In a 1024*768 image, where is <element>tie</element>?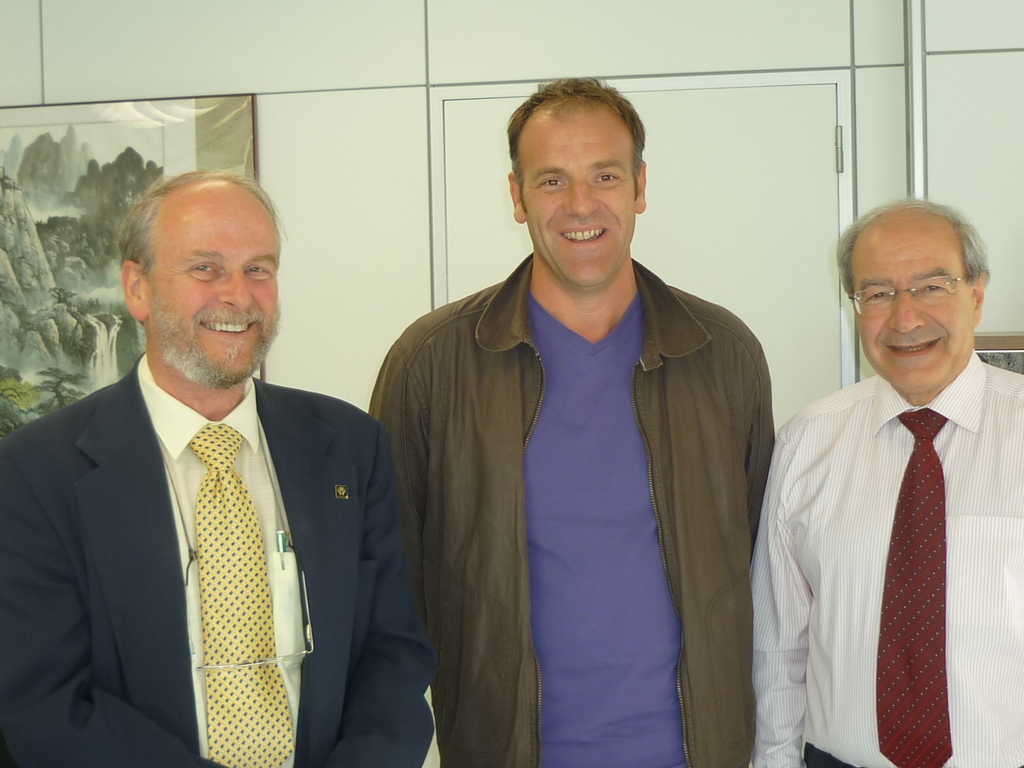
select_region(877, 407, 957, 767).
